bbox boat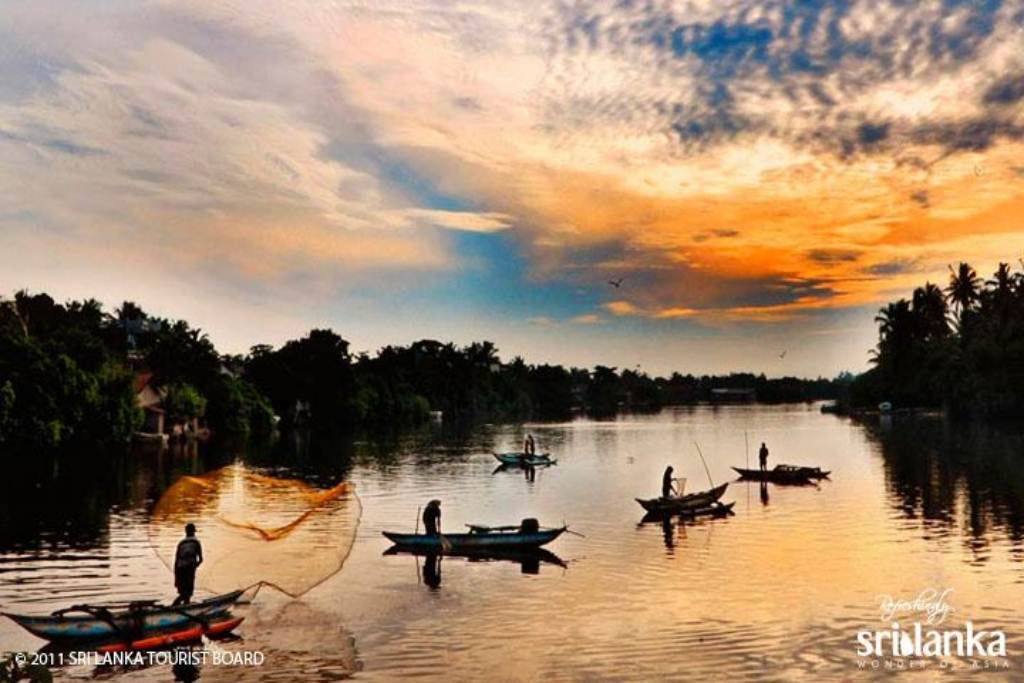
left=730, top=465, right=827, bottom=485
